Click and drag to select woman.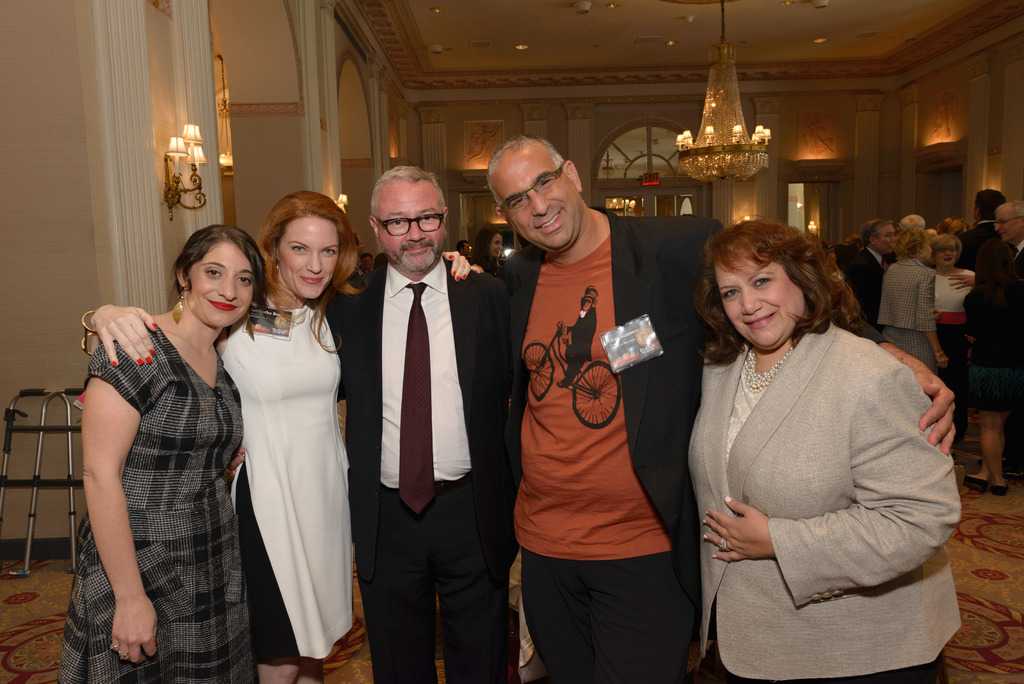
Selection: <region>76, 182, 482, 683</region>.
